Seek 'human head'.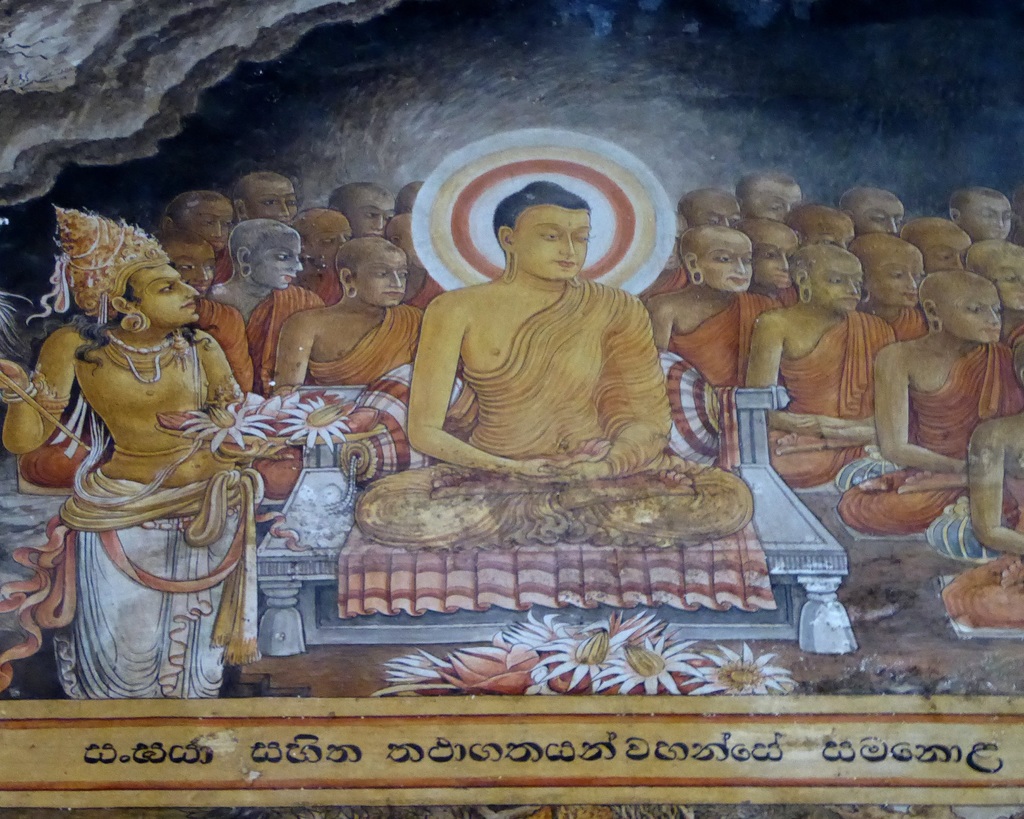
bbox=(895, 218, 973, 274).
